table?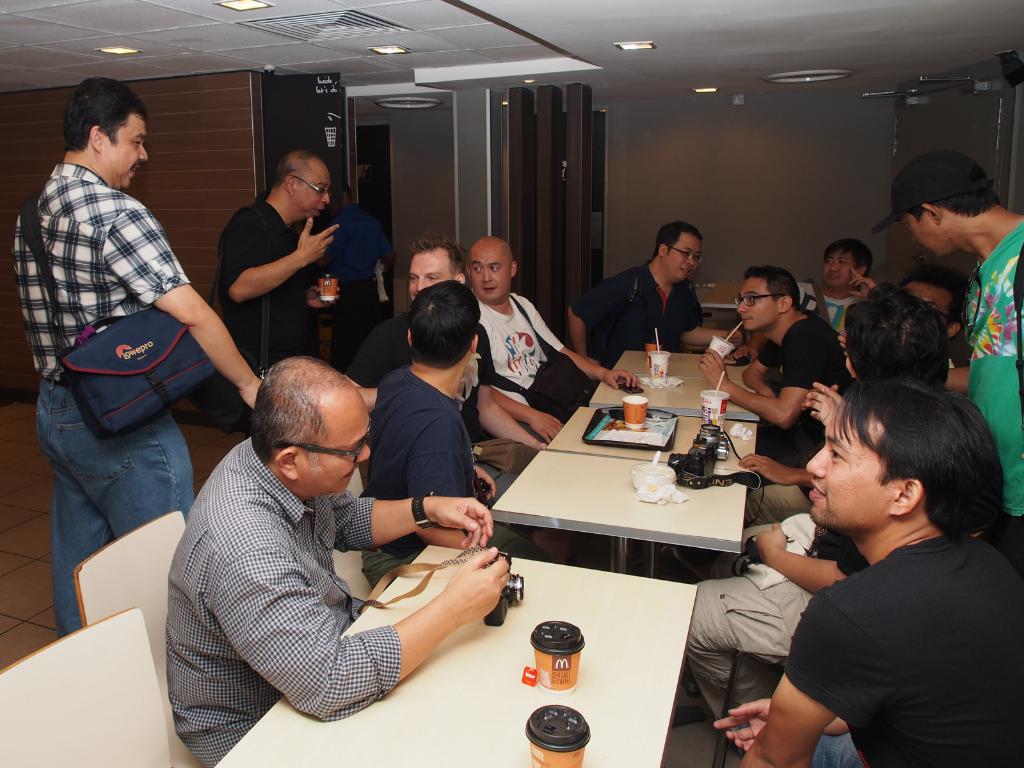
701,277,741,310
